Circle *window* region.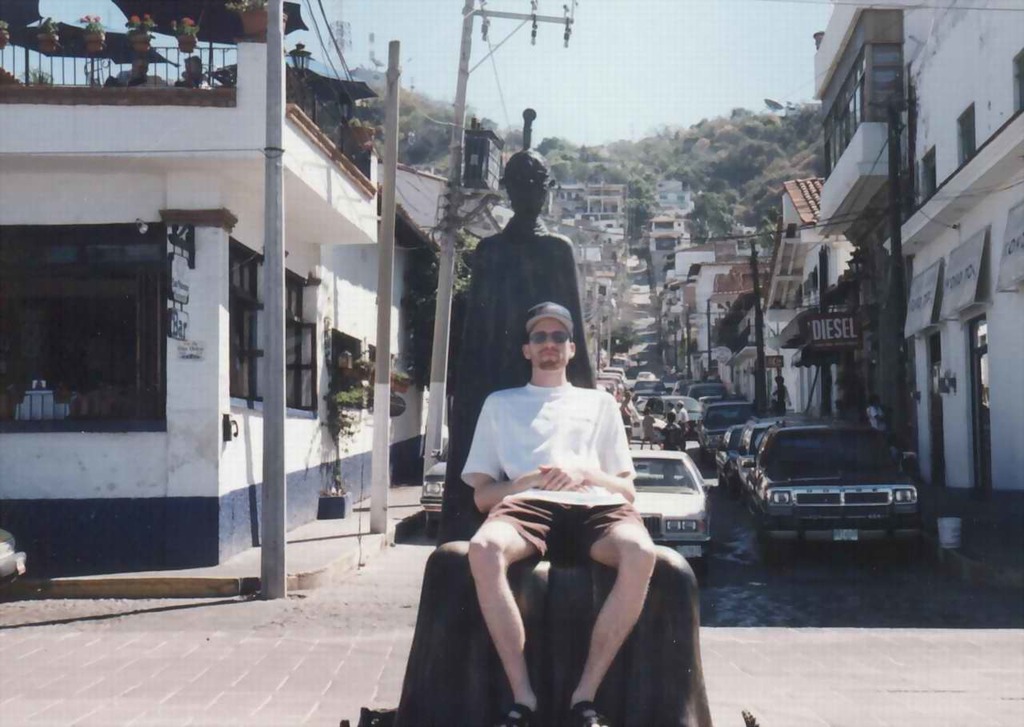
Region: detection(42, 237, 170, 440).
